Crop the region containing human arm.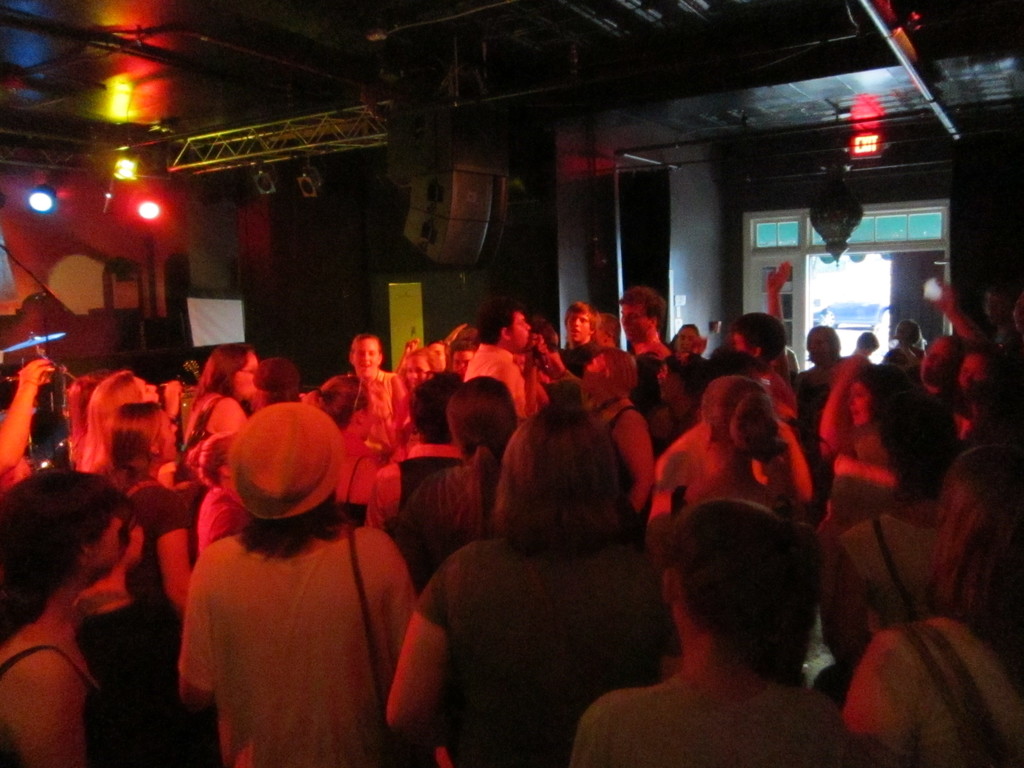
Crop region: (x1=389, y1=582, x2=461, y2=735).
